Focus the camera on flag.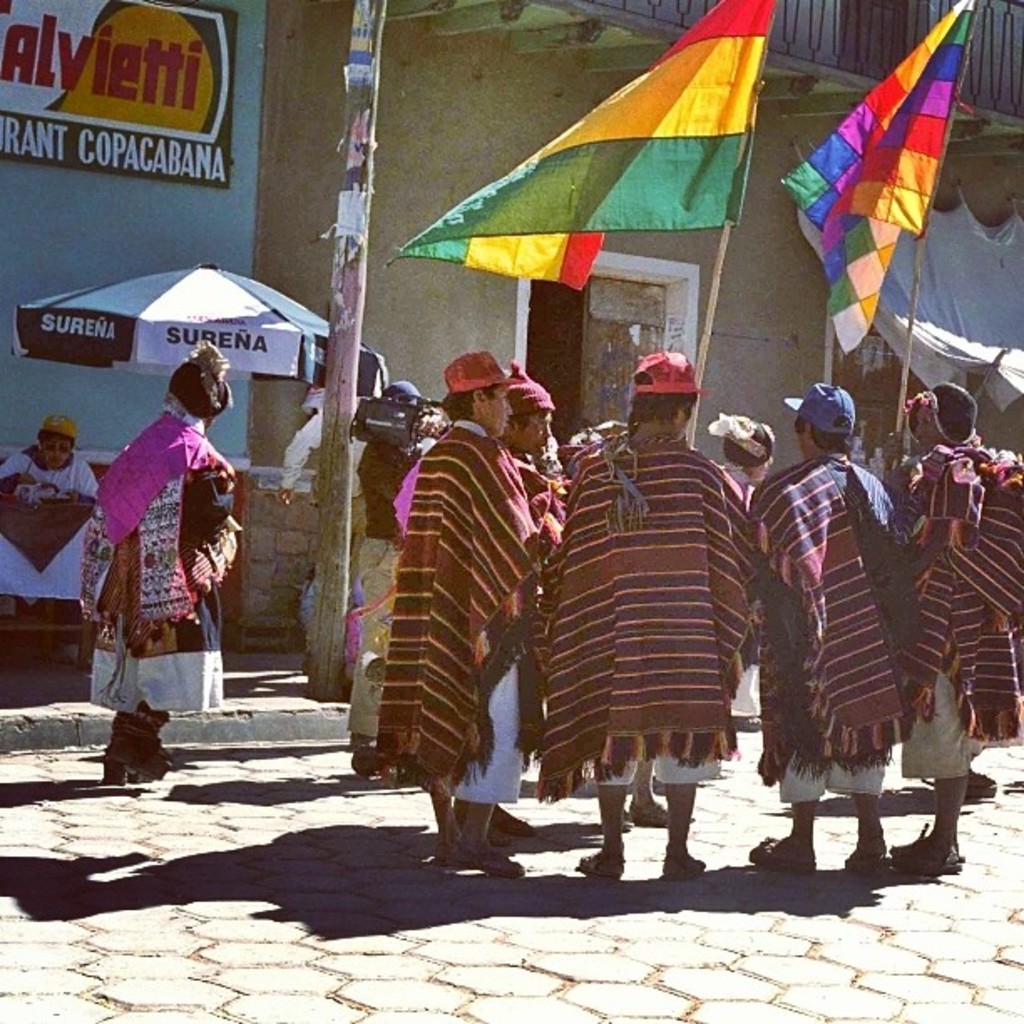
Focus region: region(400, 3, 781, 300).
